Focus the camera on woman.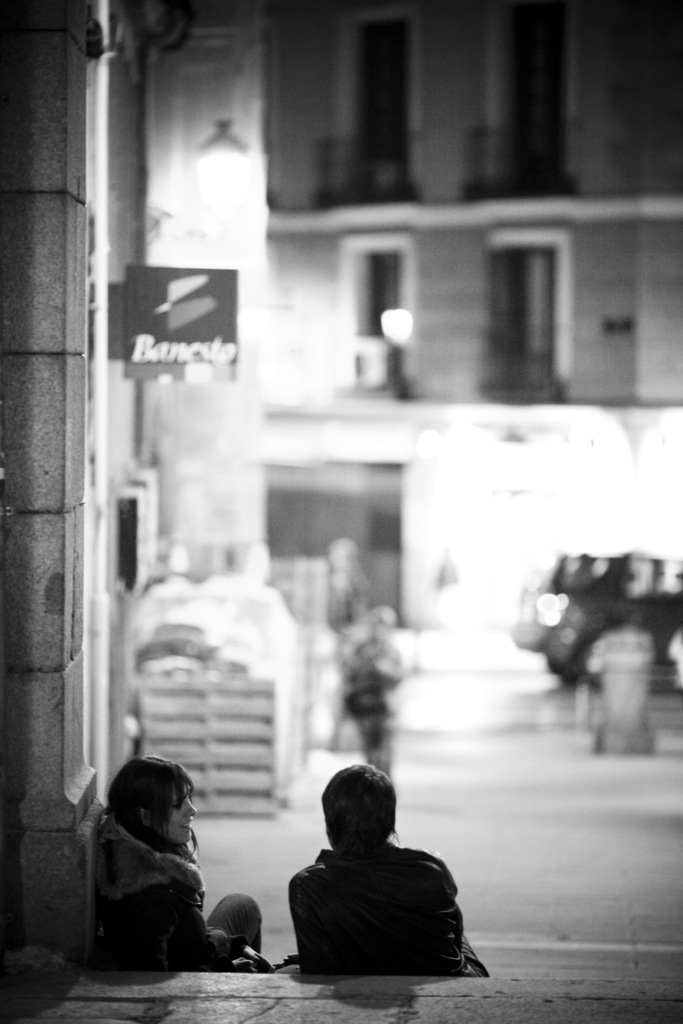
Focus region: bbox(109, 761, 248, 977).
